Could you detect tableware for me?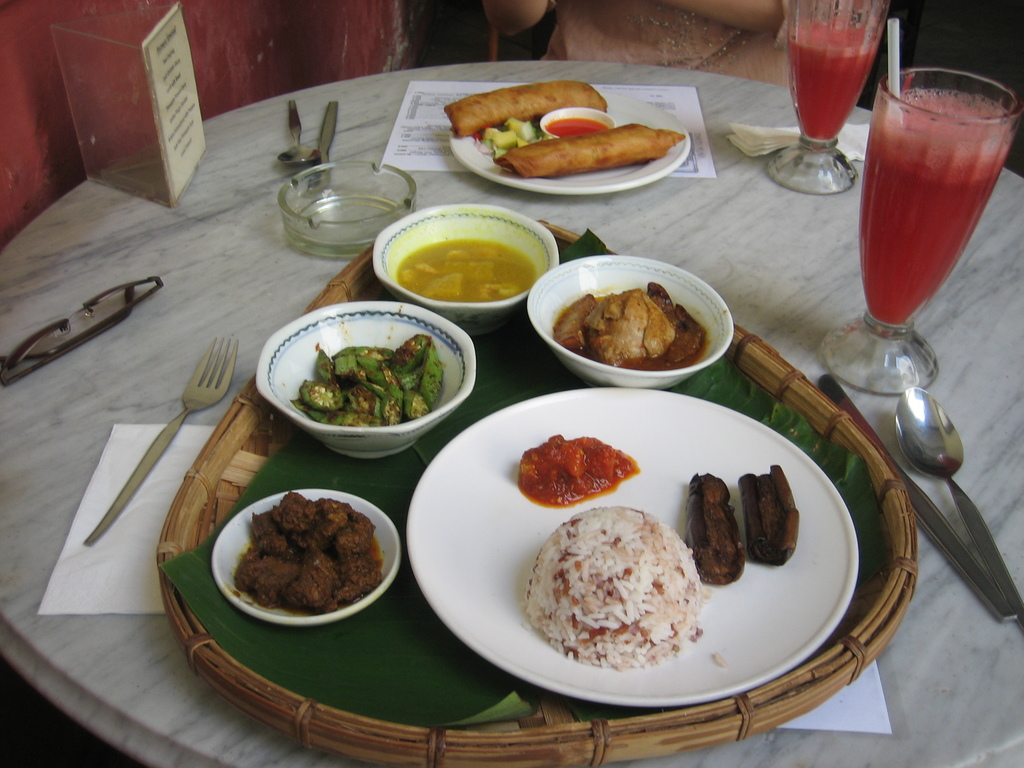
Detection result: (left=209, top=484, right=403, bottom=627).
